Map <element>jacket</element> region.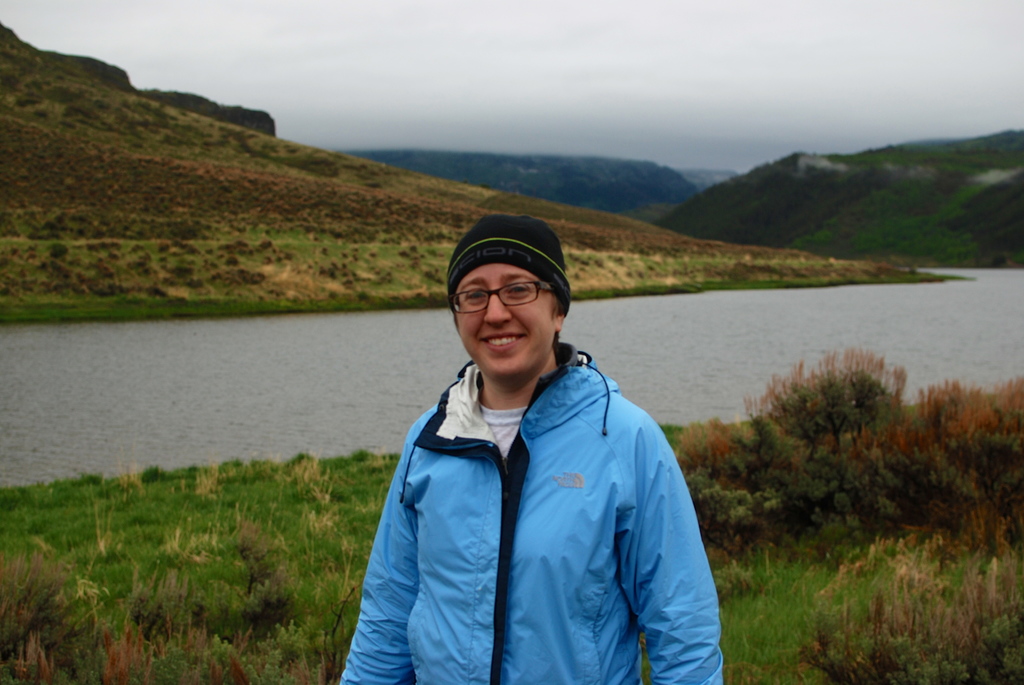
Mapped to (left=355, top=328, right=738, bottom=684).
